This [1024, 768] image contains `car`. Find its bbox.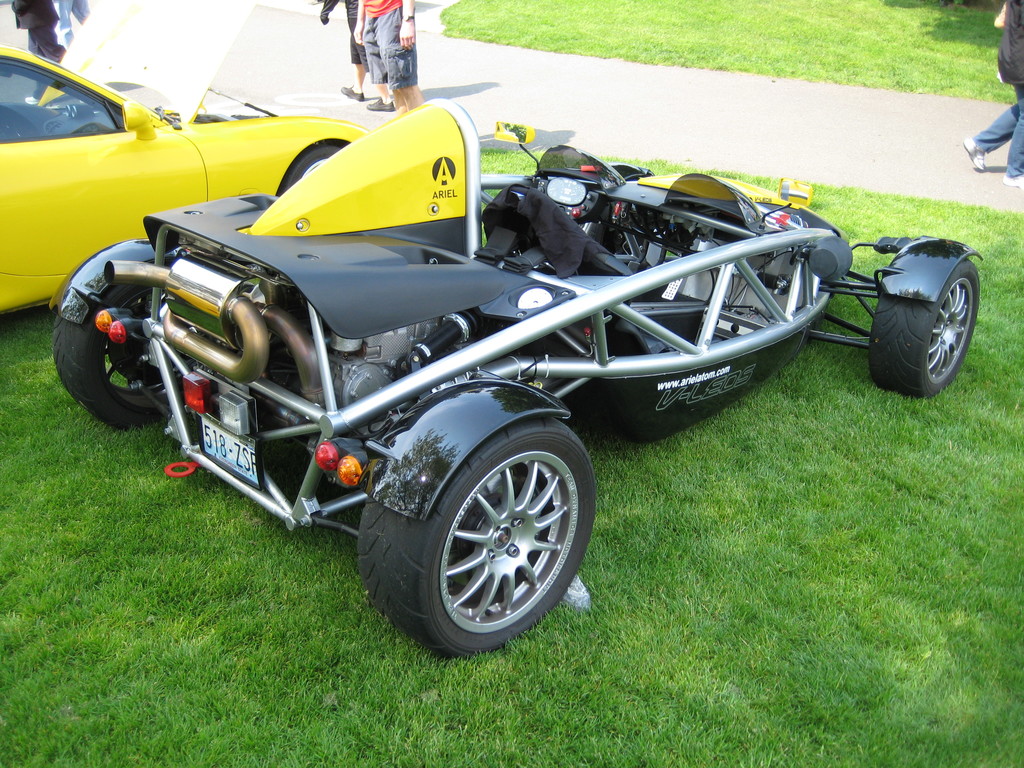
[0,46,464,317].
